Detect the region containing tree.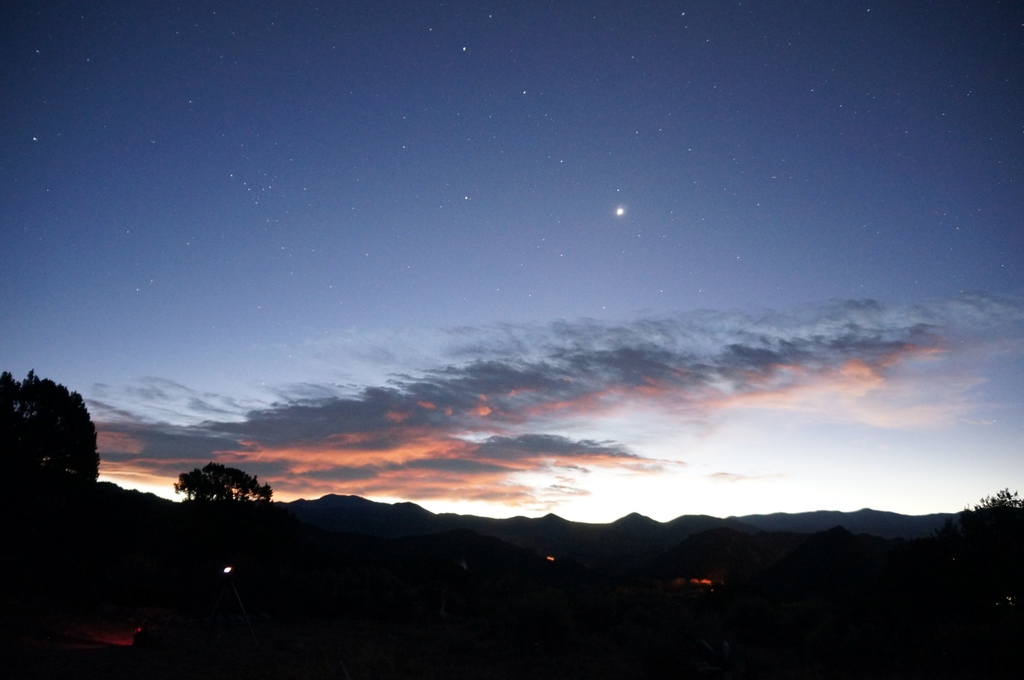
x1=8 y1=368 x2=97 y2=501.
